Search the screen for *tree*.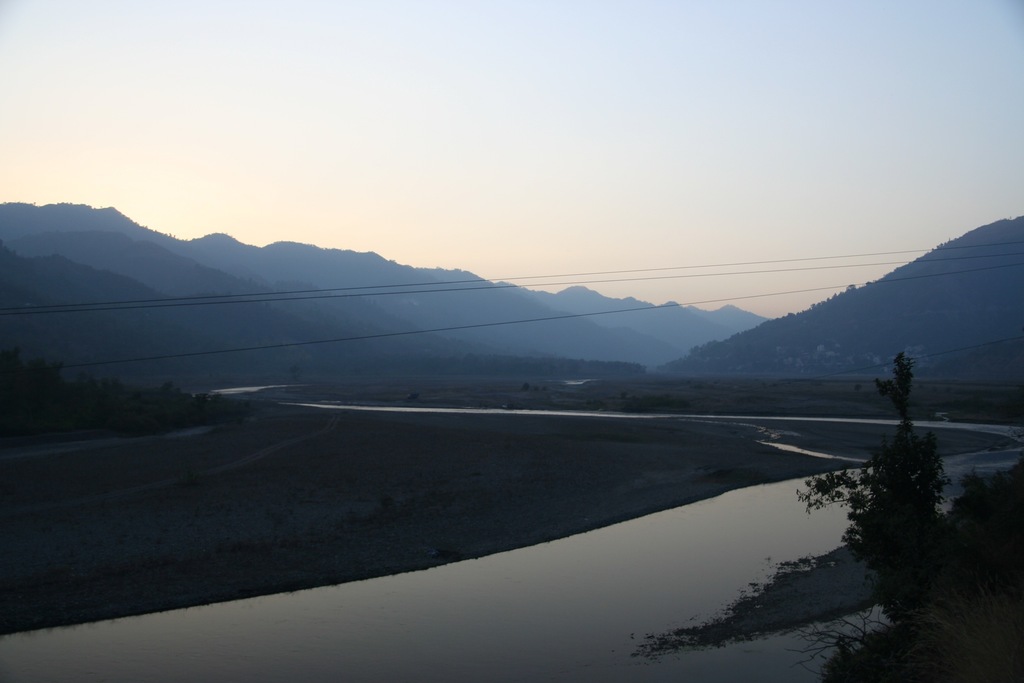
Found at 881:345:953:440.
